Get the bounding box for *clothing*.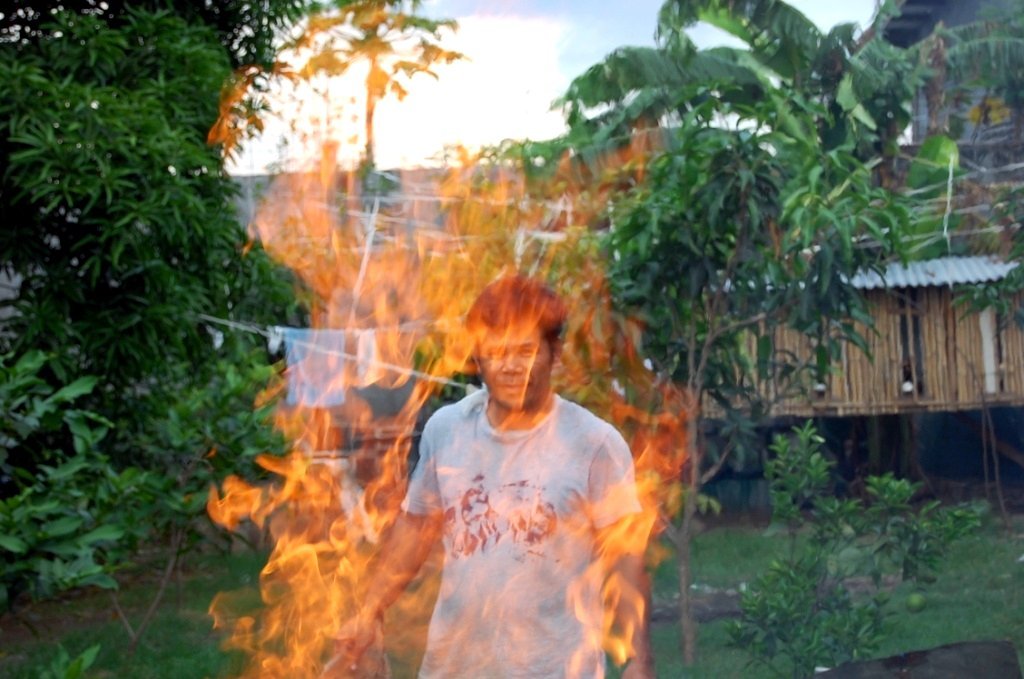
(375, 347, 686, 648).
